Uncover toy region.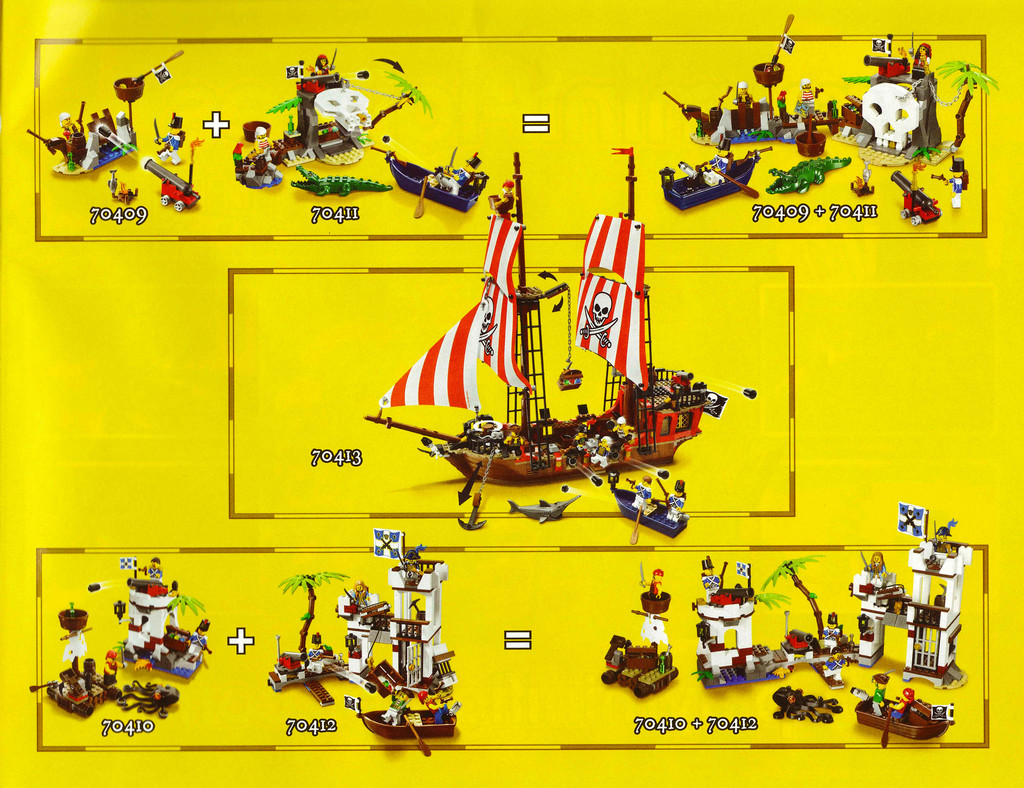
Uncovered: bbox=(892, 168, 942, 229).
